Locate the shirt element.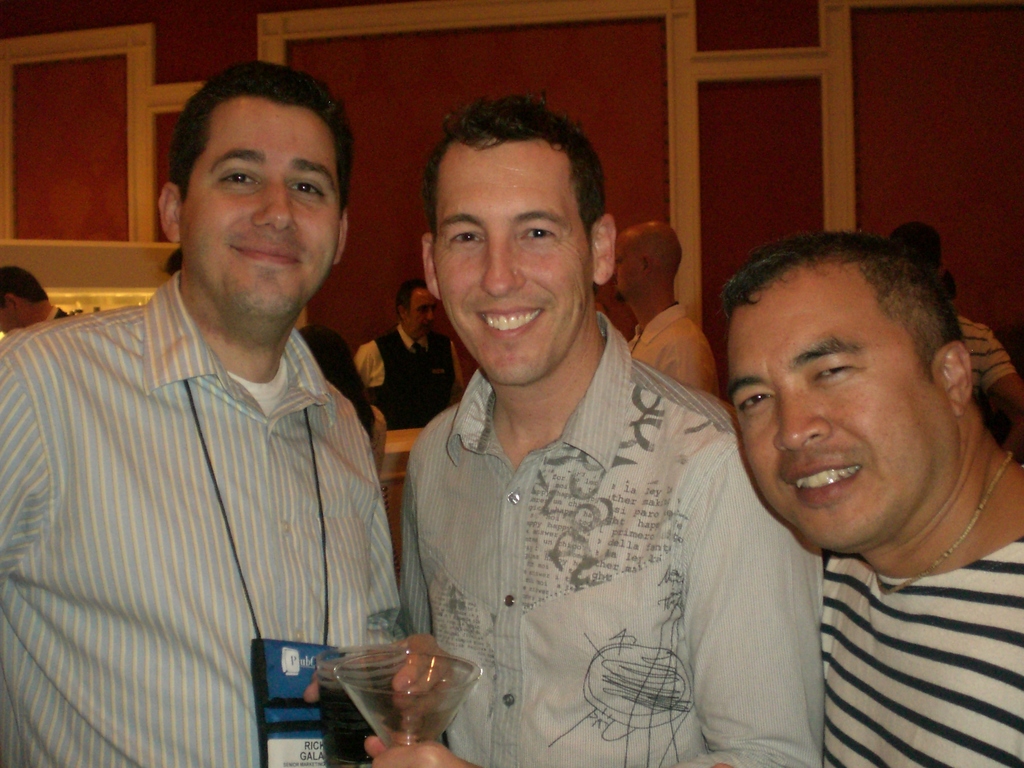
Element bbox: Rect(395, 314, 826, 767).
